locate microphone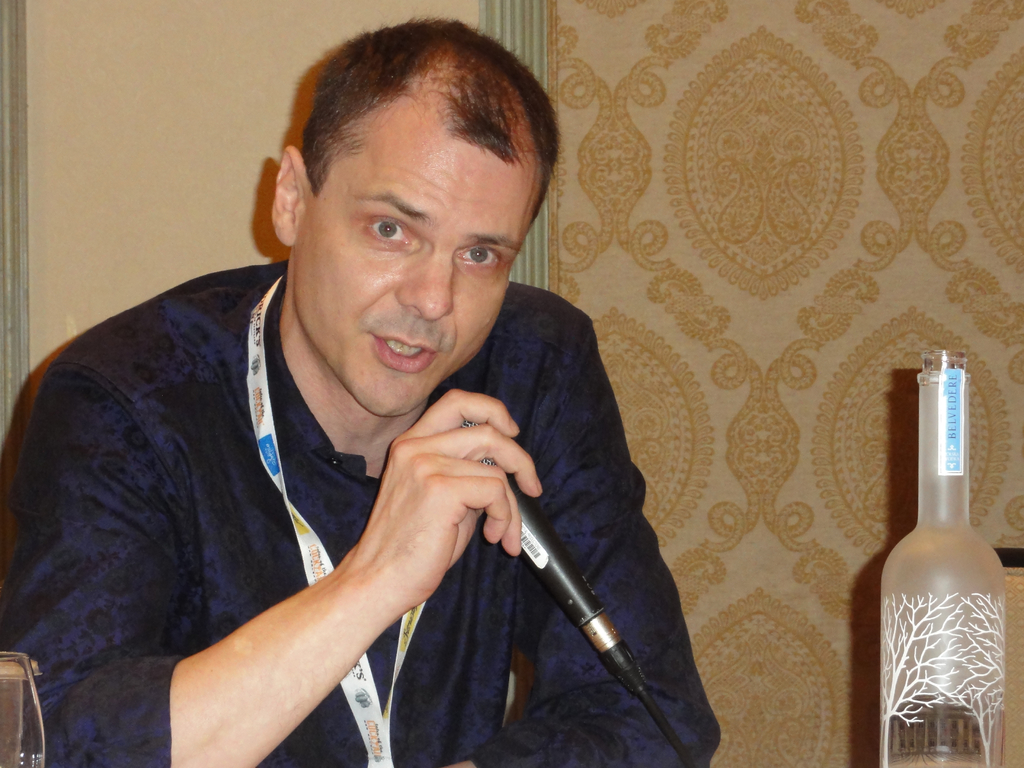
(x1=469, y1=450, x2=646, y2=728)
